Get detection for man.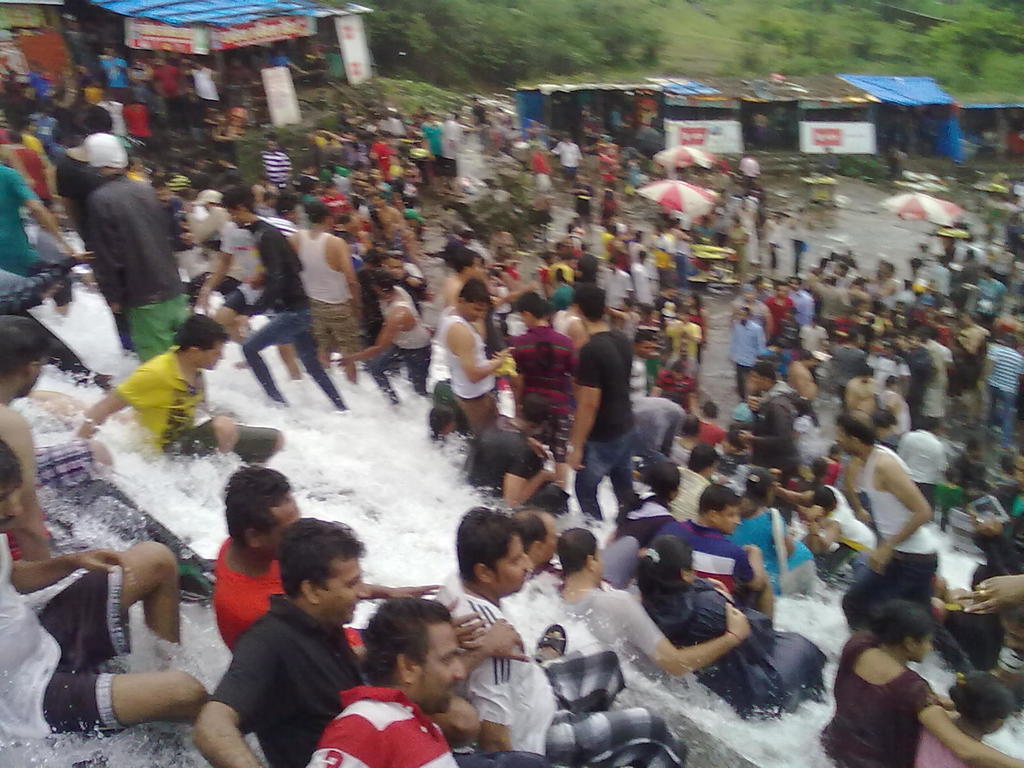
Detection: x1=0 y1=162 x2=69 y2=311.
